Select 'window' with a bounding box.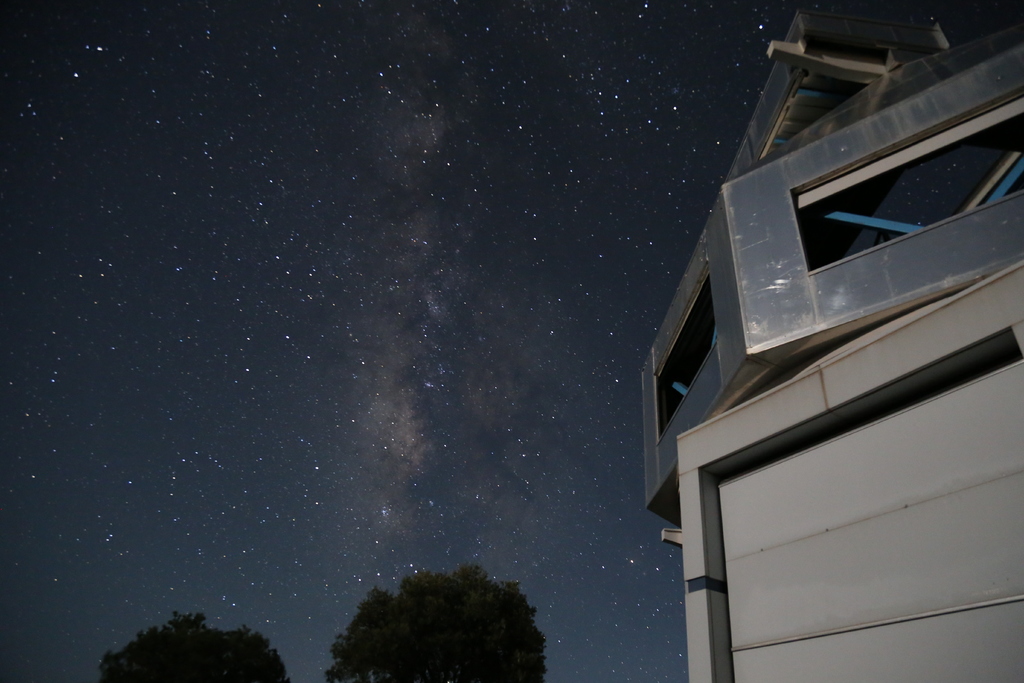
[808, 98, 1023, 274].
